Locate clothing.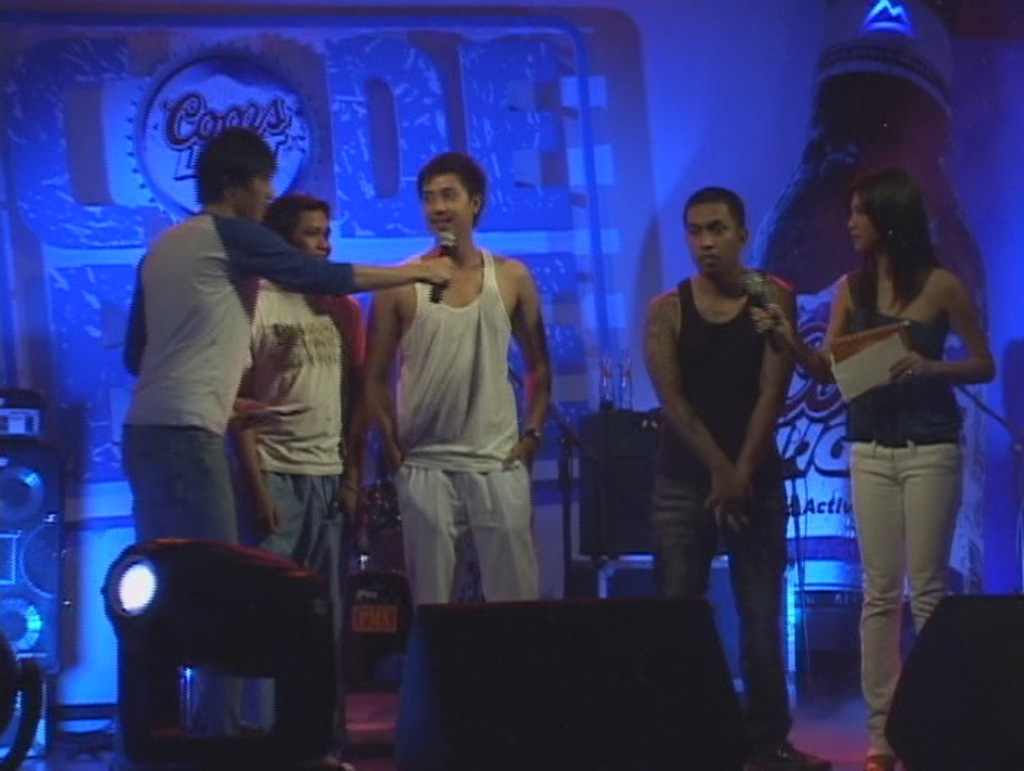
Bounding box: rect(262, 474, 354, 755).
